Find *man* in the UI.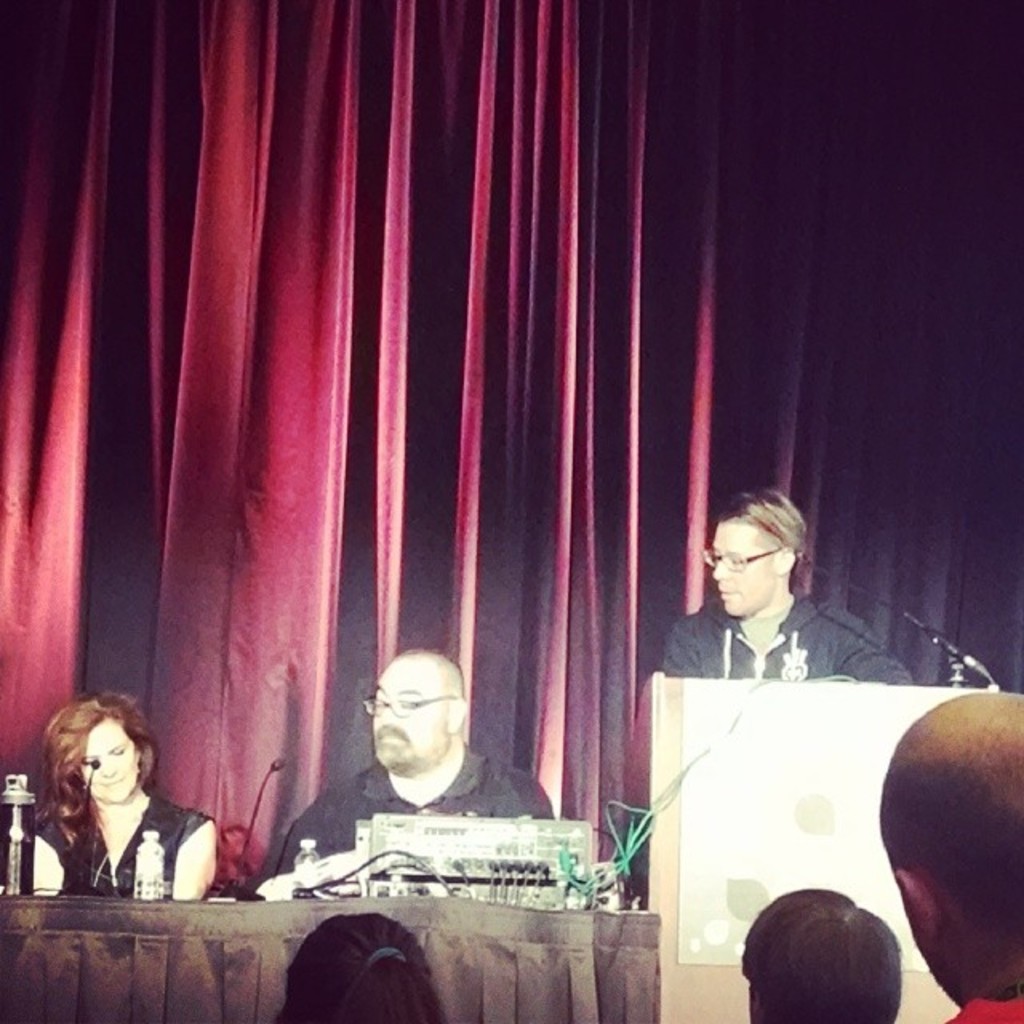
UI element at (x1=269, y1=648, x2=554, y2=878).
